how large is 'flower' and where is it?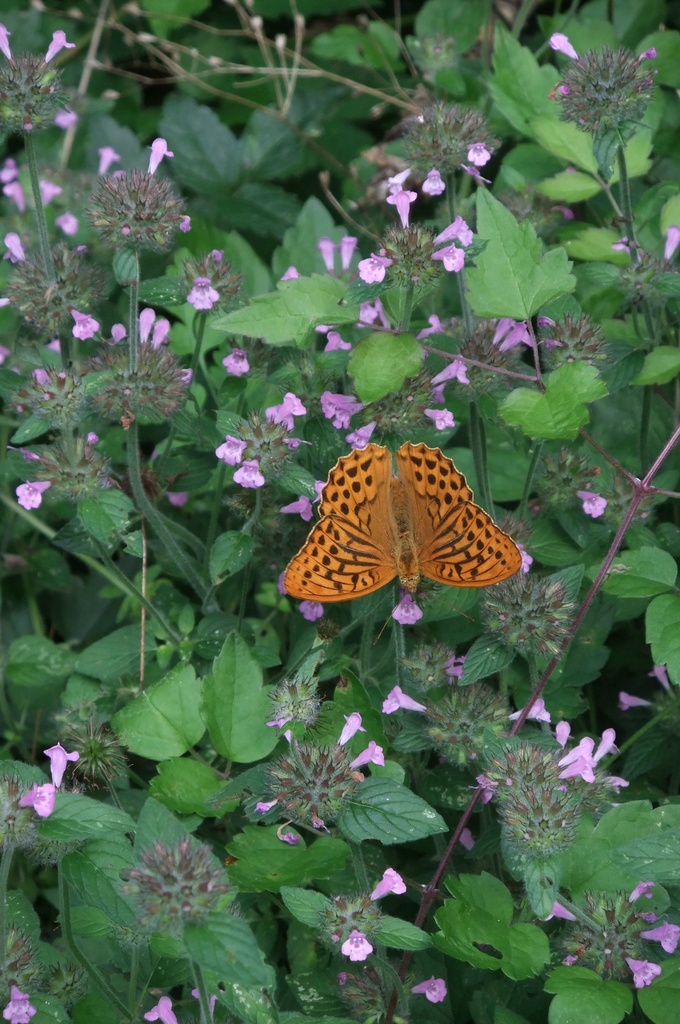
Bounding box: select_region(343, 237, 353, 266).
